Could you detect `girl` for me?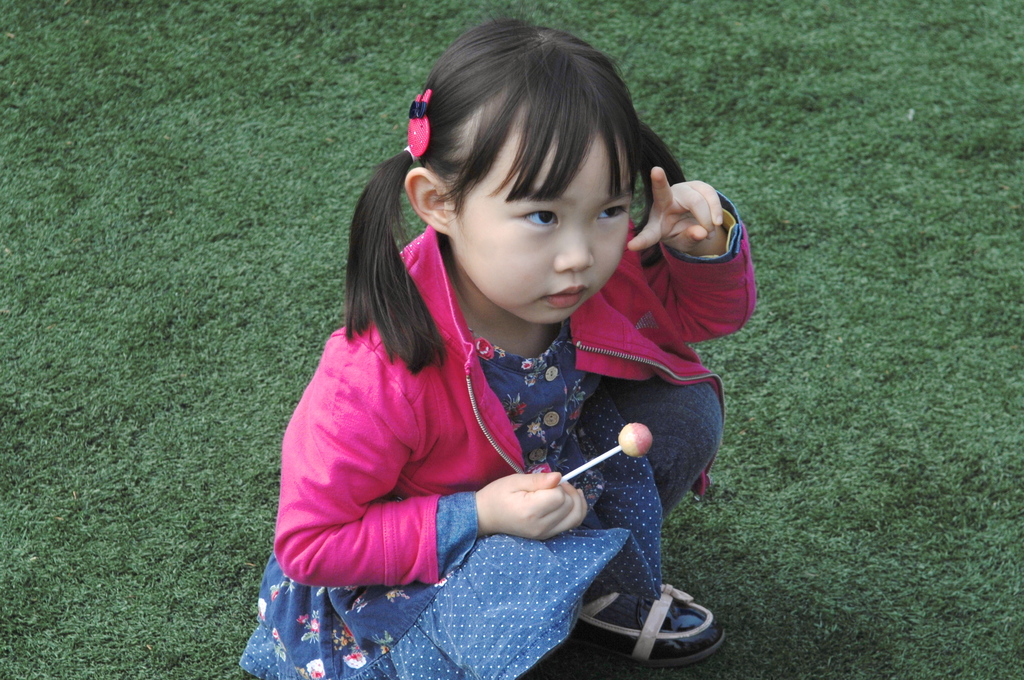
Detection result: <bbox>240, 17, 755, 679</bbox>.
